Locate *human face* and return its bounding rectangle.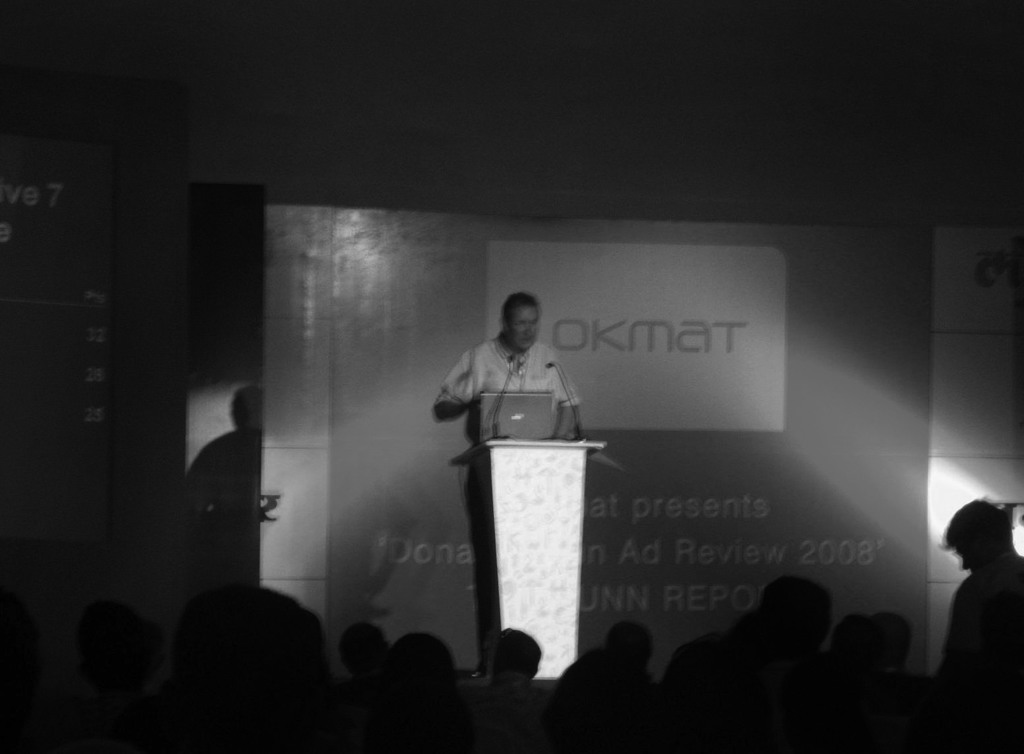
(507, 302, 541, 352).
